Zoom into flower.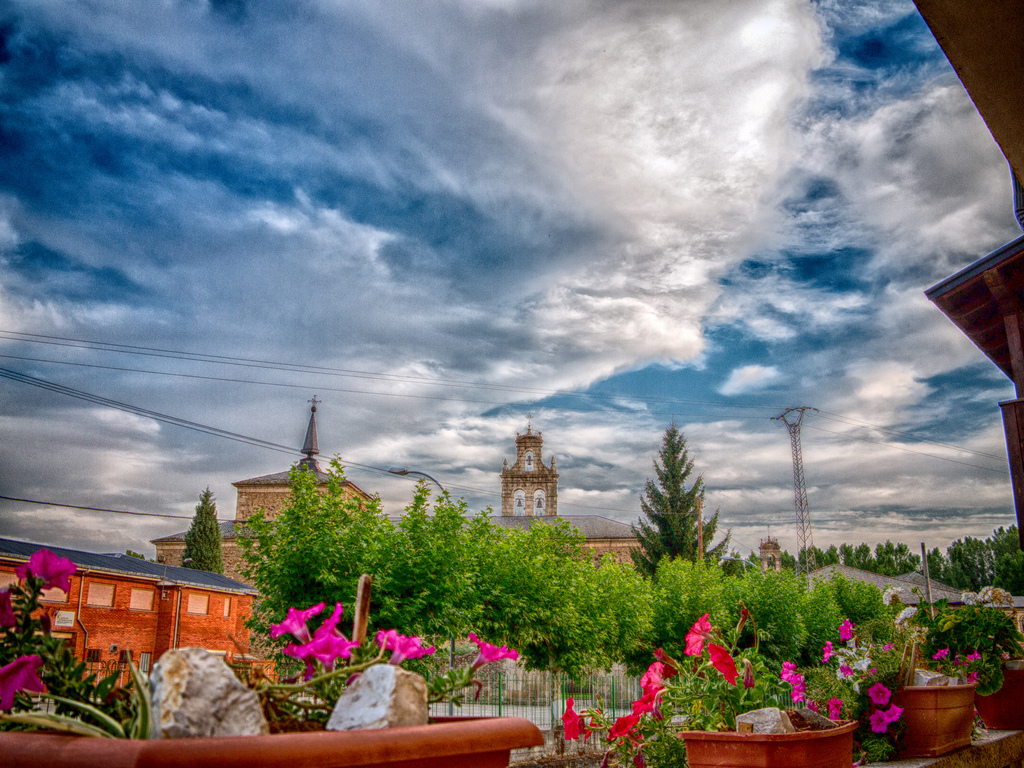
Zoom target: 710,648,742,691.
